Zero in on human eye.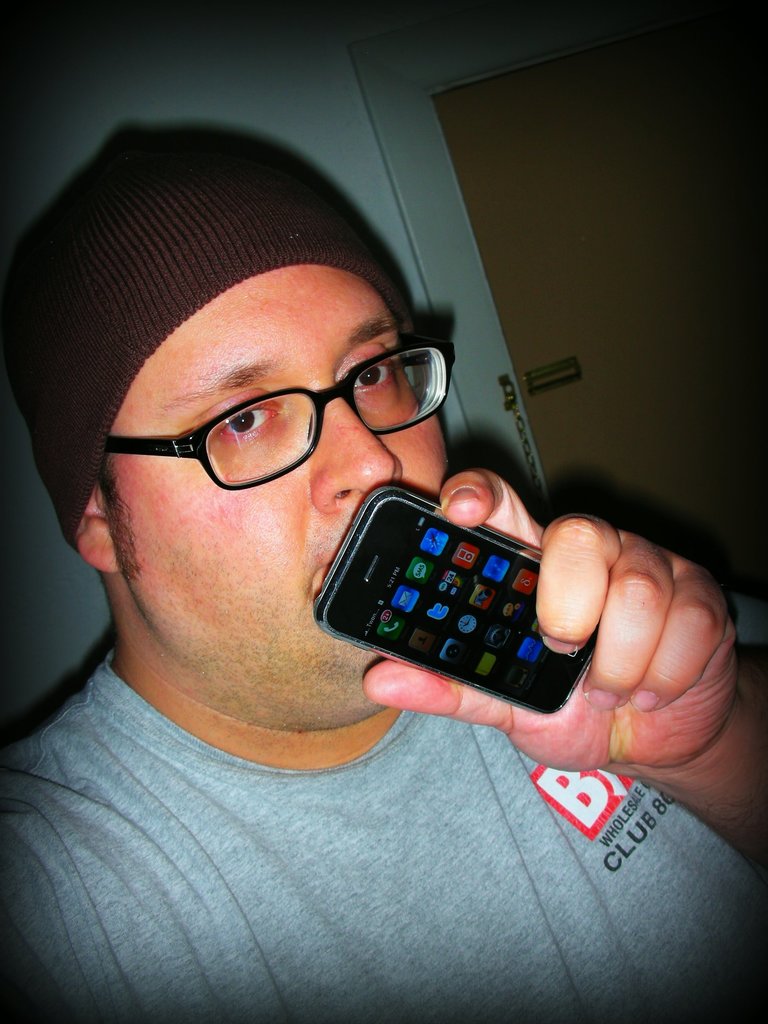
Zeroed in: 340/349/399/397.
